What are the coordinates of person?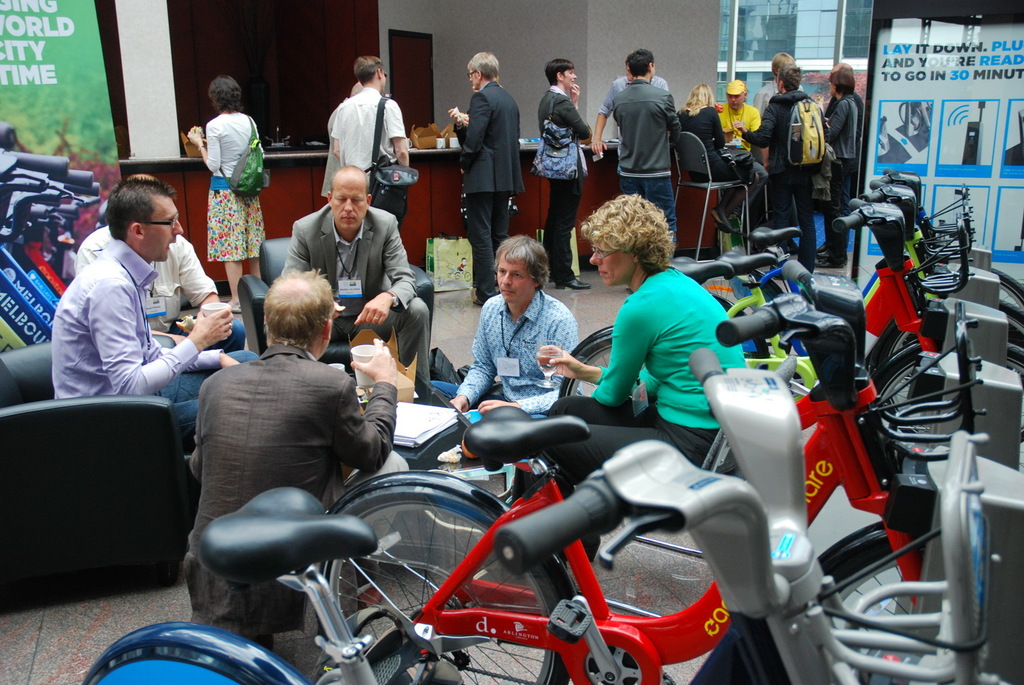
l=428, t=233, r=578, b=416.
